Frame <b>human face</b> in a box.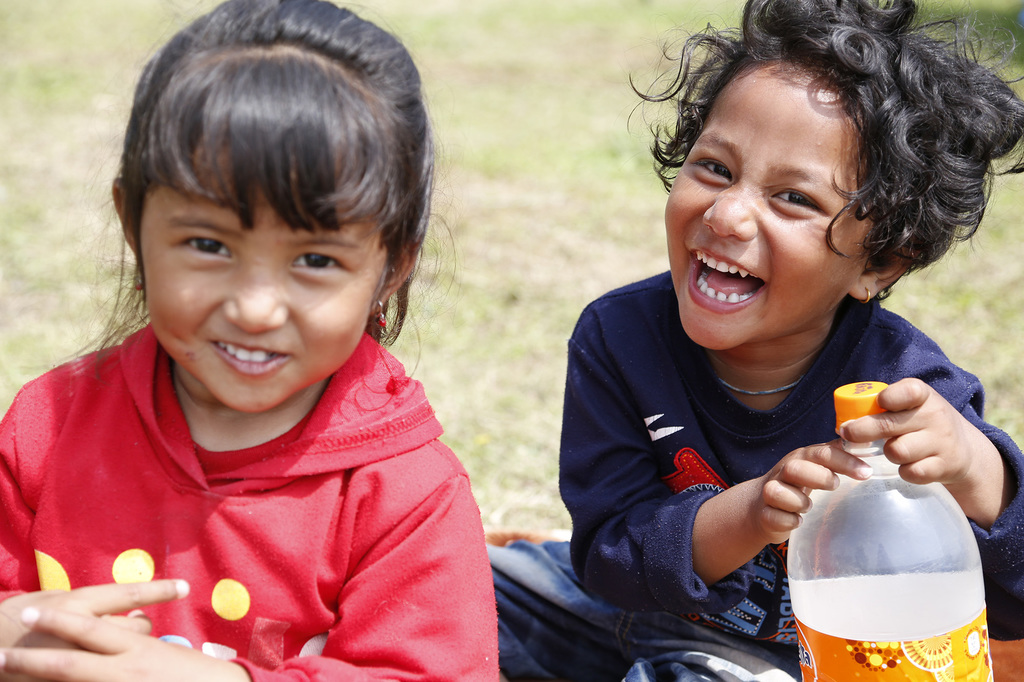
l=661, t=63, r=852, b=351.
